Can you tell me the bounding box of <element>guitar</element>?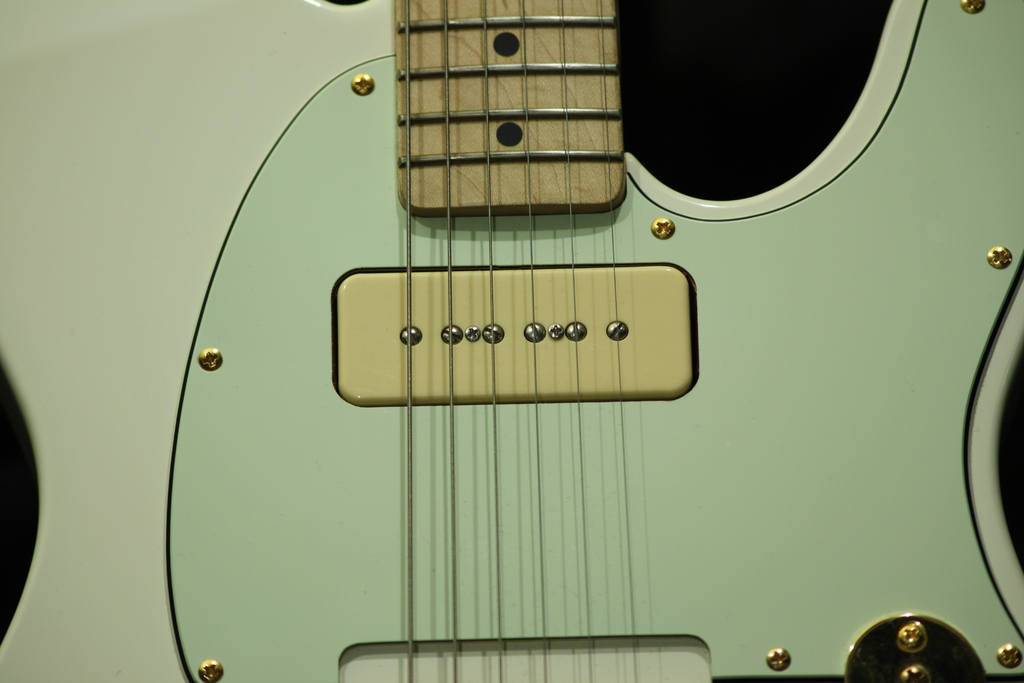
bbox=[0, 0, 1023, 682].
